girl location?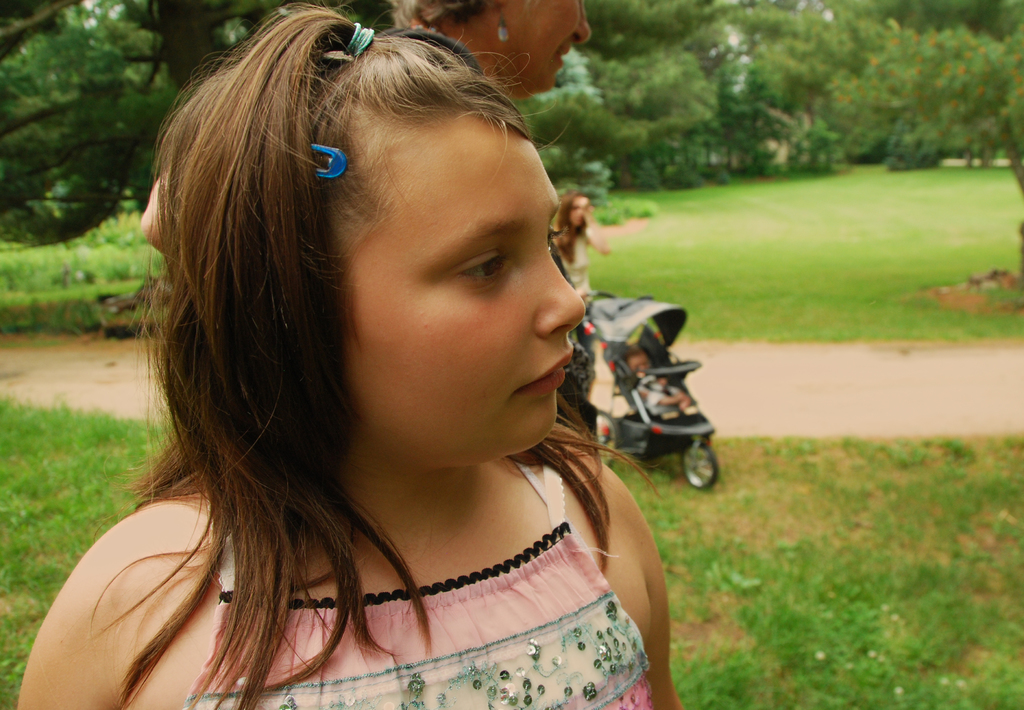
{"left": 53, "top": 10, "right": 725, "bottom": 705}
